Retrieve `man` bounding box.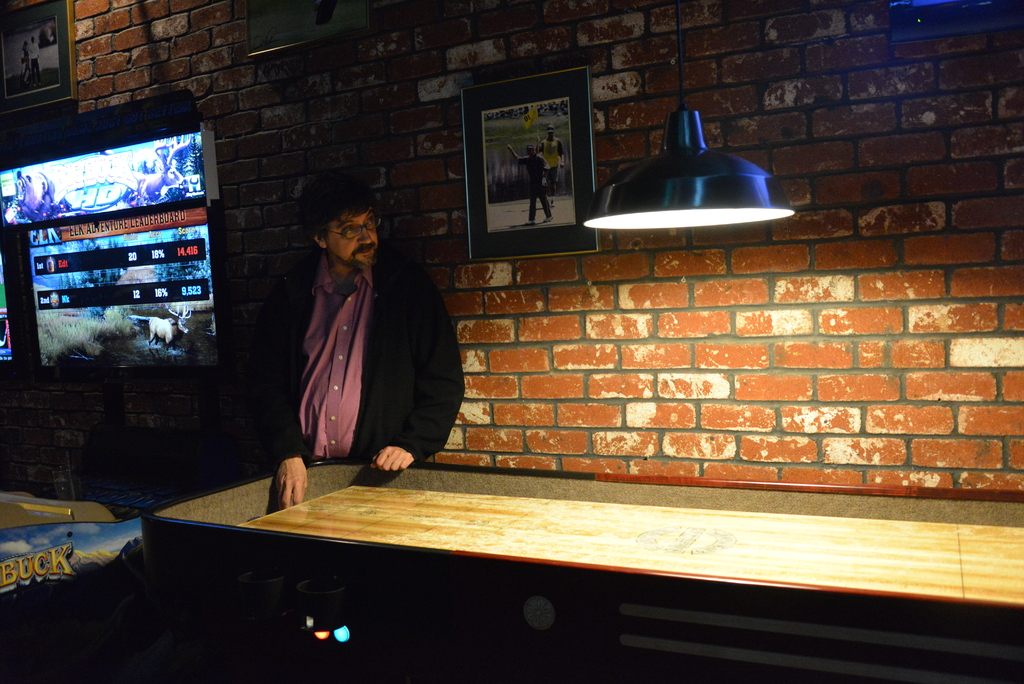
Bounding box: <box>508,142,554,226</box>.
